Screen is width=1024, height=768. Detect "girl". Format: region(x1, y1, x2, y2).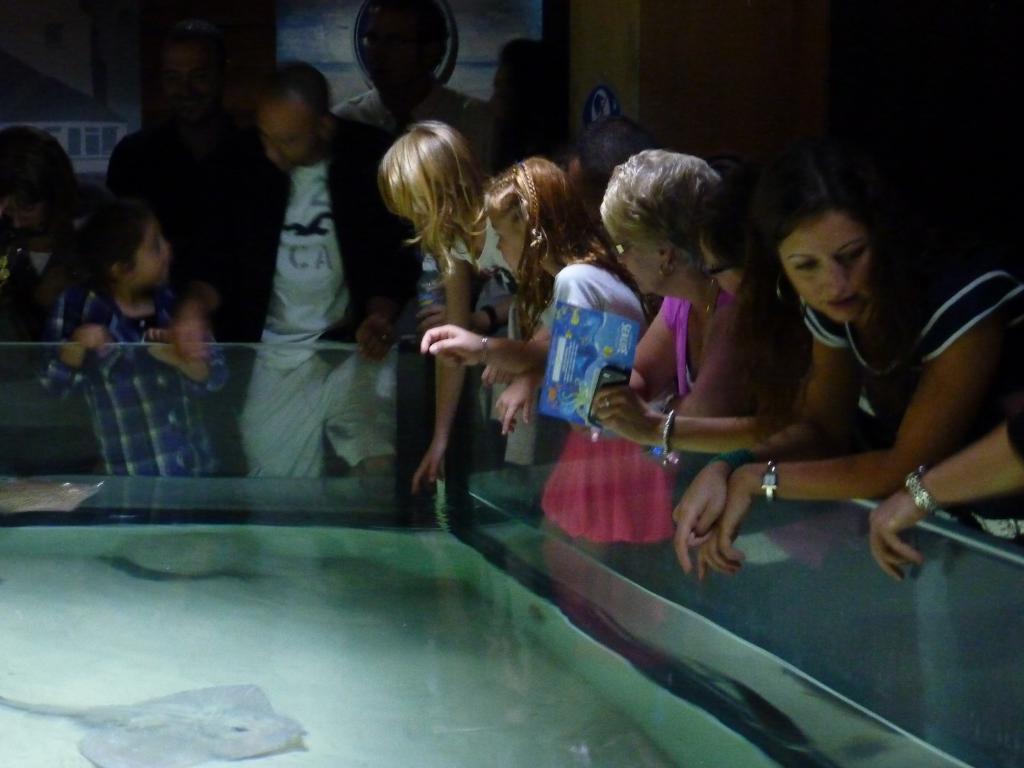
region(33, 198, 234, 480).
